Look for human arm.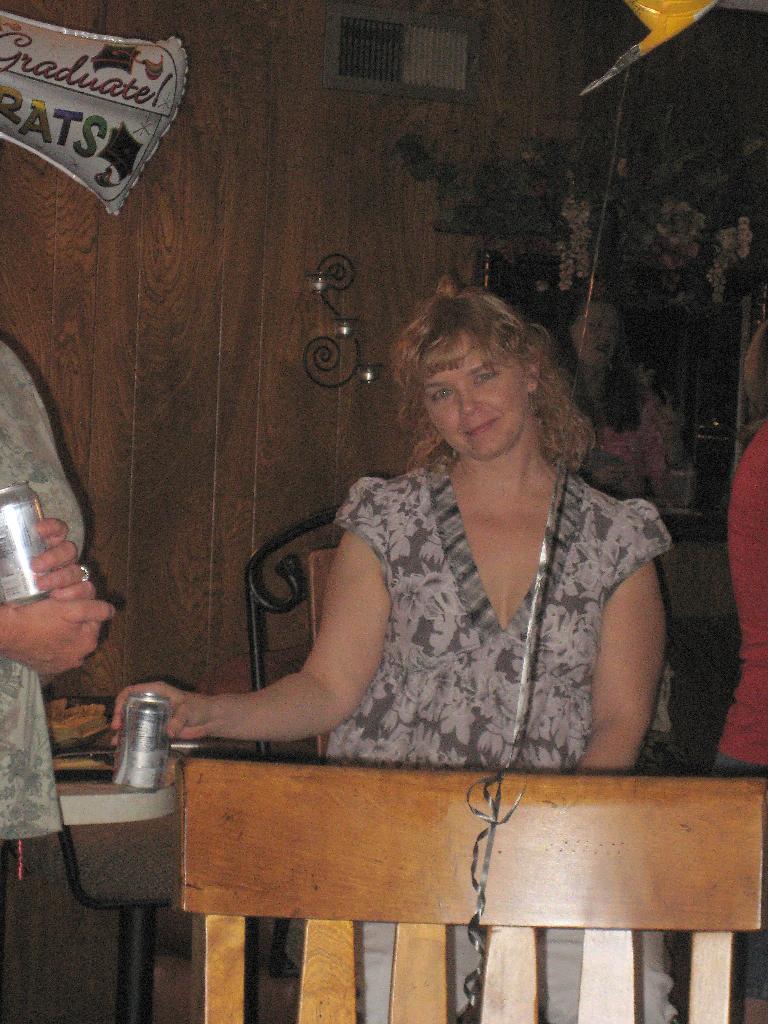
Found: region(580, 547, 675, 774).
